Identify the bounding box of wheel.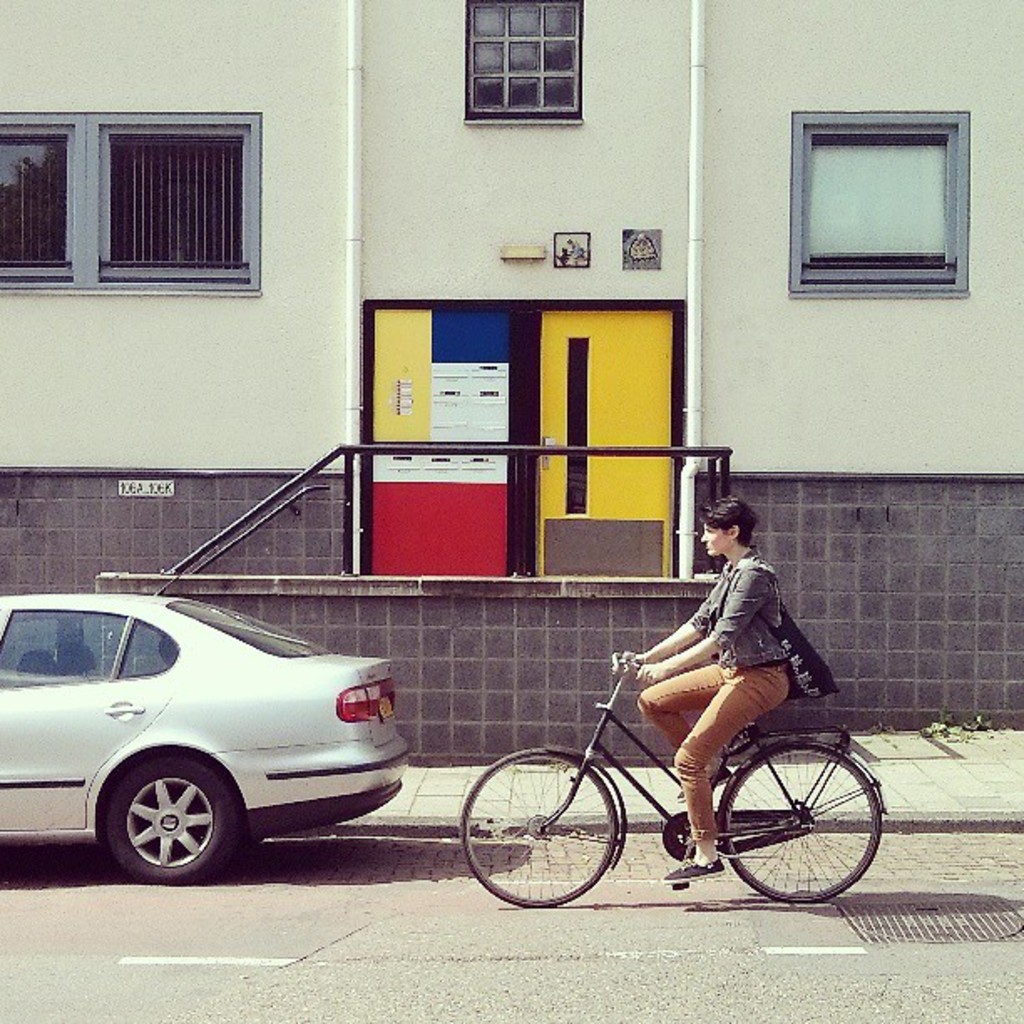
<box>82,768,228,882</box>.
